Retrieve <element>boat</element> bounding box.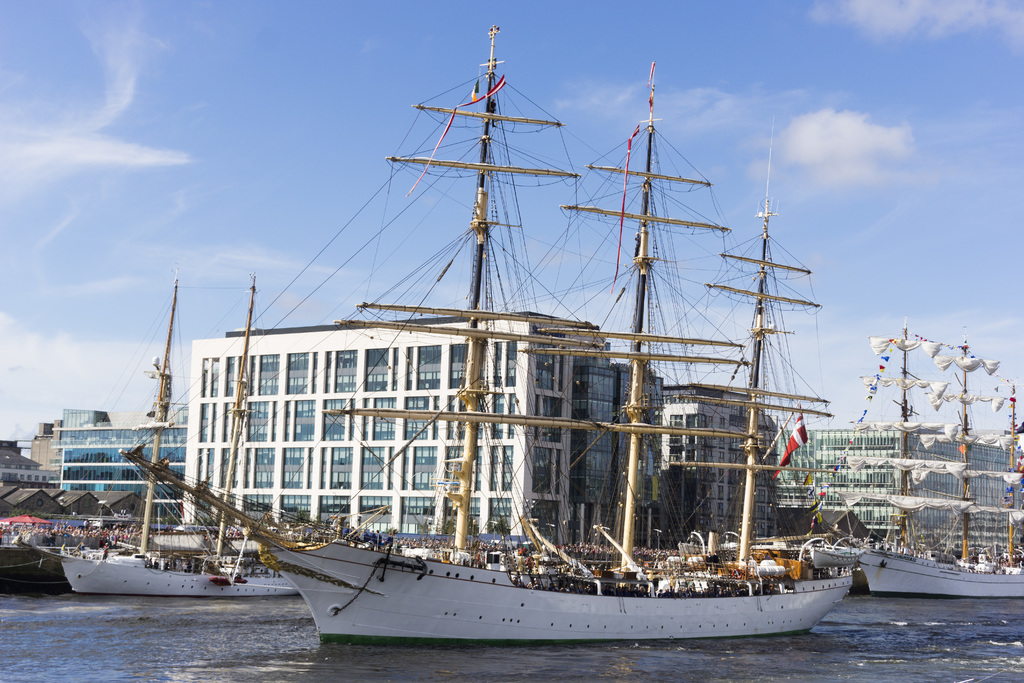
Bounding box: [x1=852, y1=325, x2=1023, y2=595].
